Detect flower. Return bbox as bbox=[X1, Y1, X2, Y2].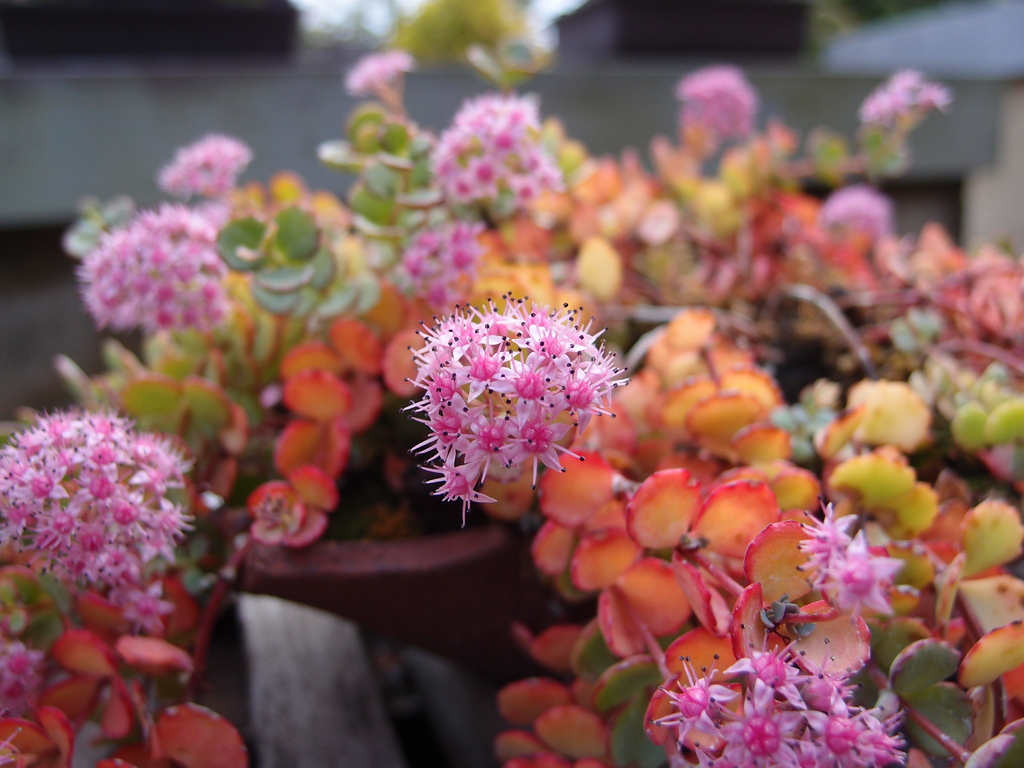
bbox=[793, 500, 856, 575].
